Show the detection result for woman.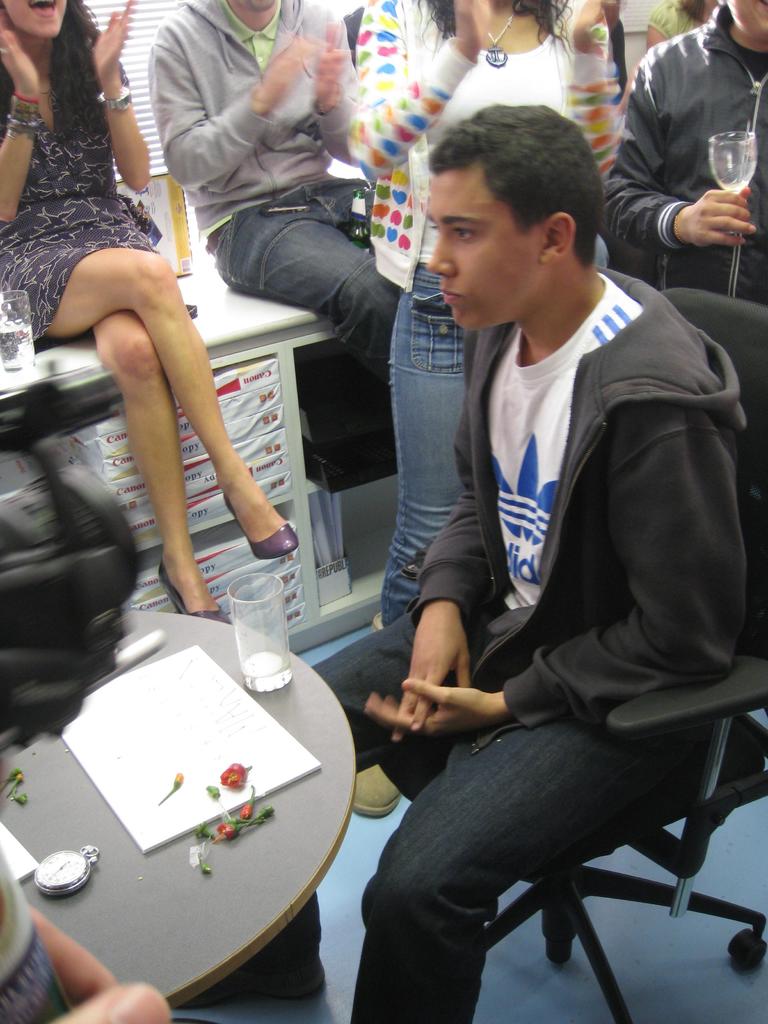
bbox=[35, 5, 321, 556].
